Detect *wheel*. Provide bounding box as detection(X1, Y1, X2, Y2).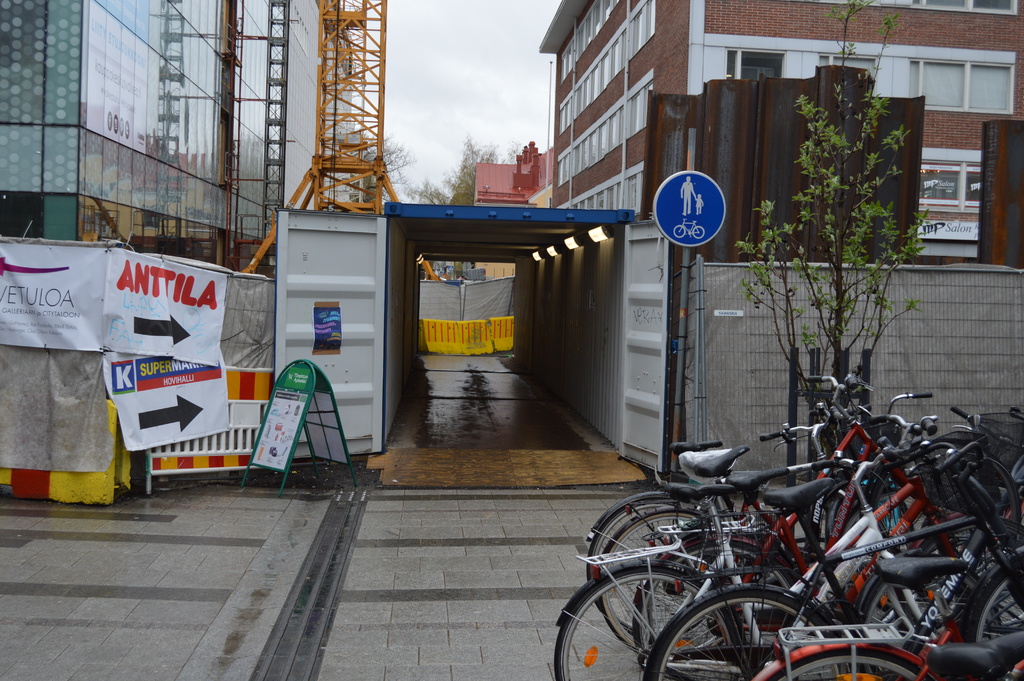
detection(598, 509, 723, 655).
